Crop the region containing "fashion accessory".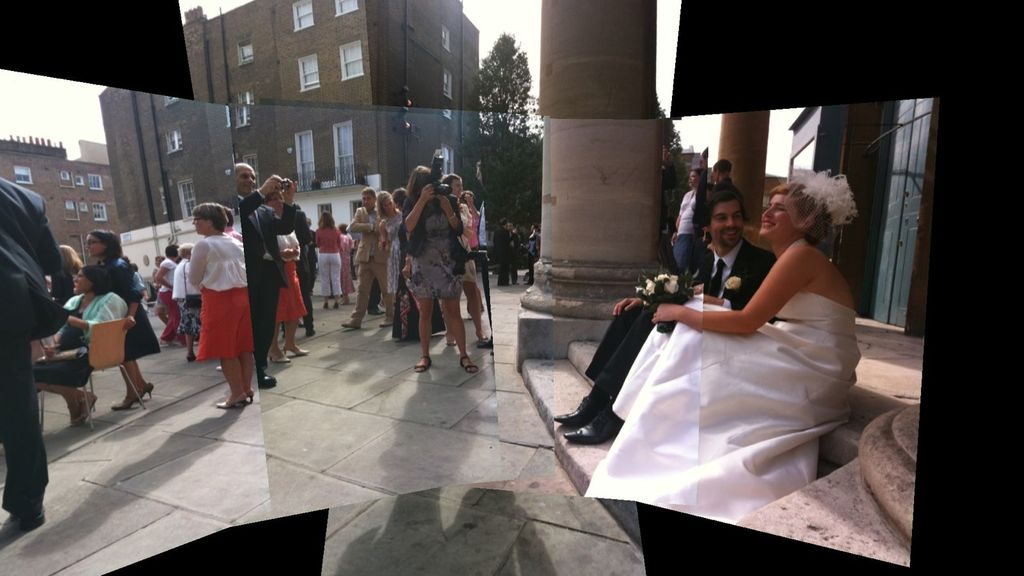
Crop region: Rect(140, 383, 155, 397).
